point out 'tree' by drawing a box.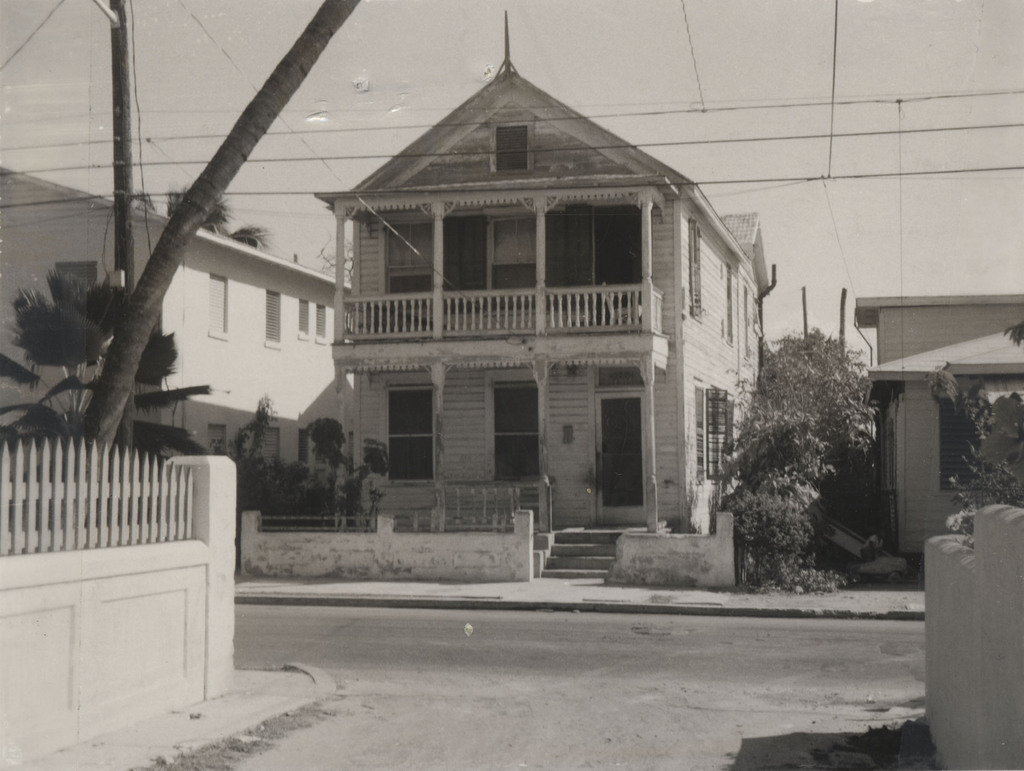
48, 0, 360, 529.
